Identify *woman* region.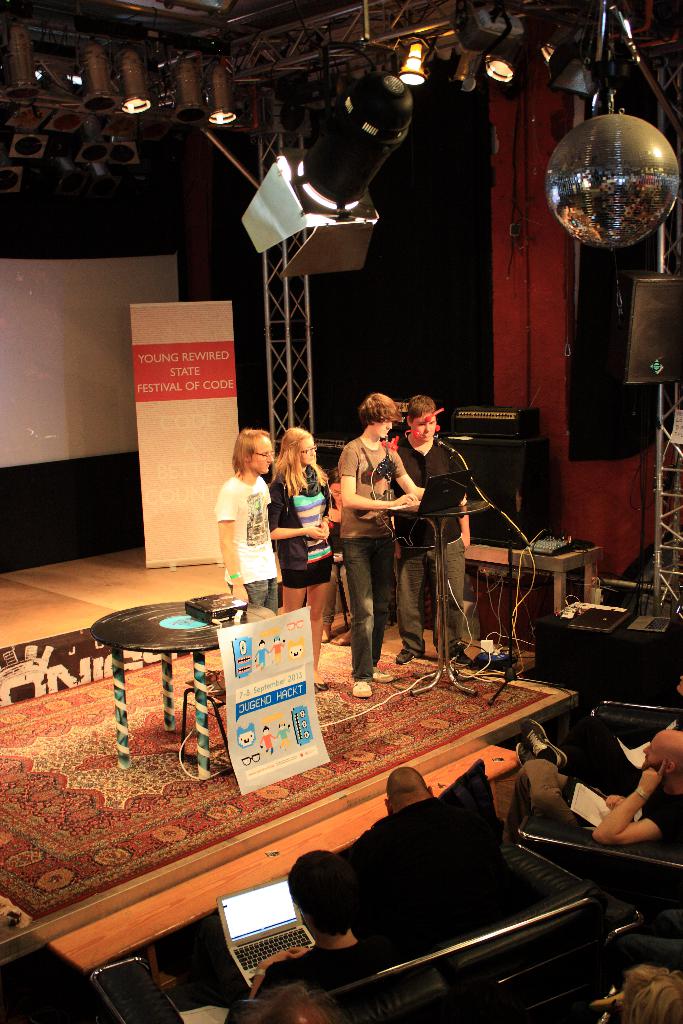
Region: (272,418,334,683).
